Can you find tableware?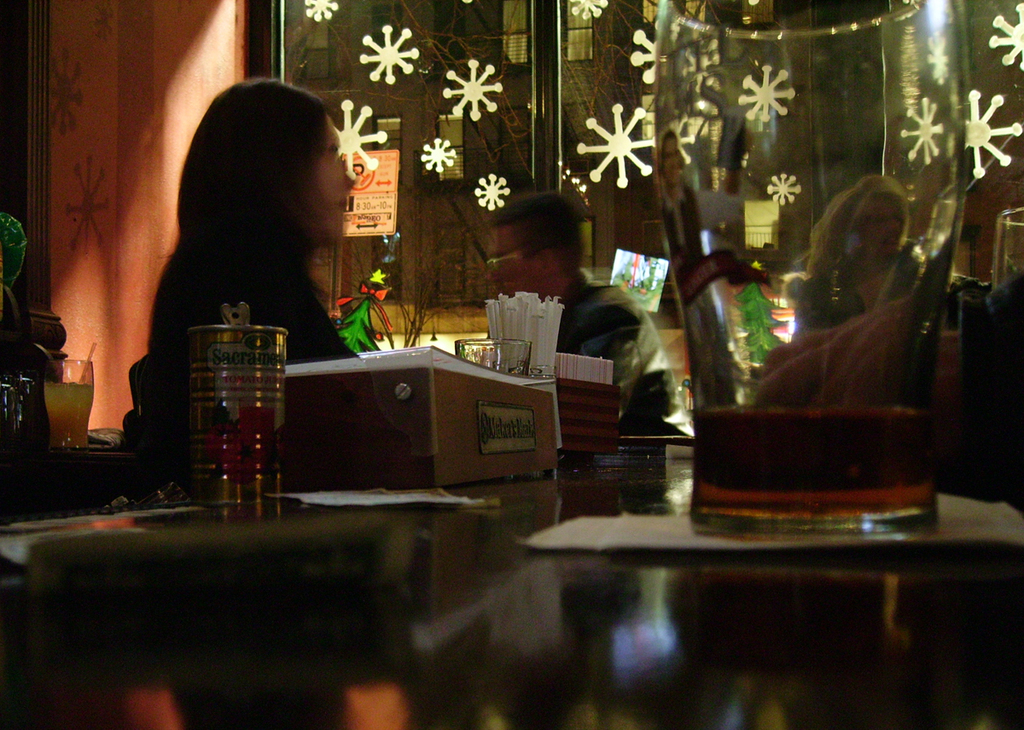
Yes, bounding box: (x1=453, y1=341, x2=537, y2=375).
